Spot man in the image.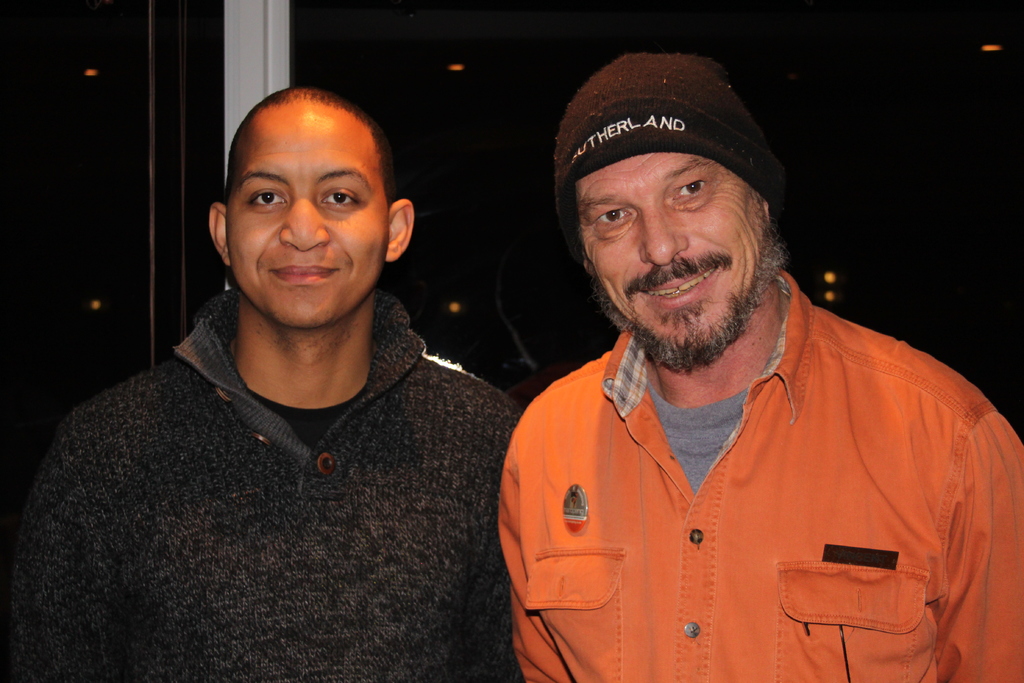
man found at (x1=492, y1=43, x2=1023, y2=682).
